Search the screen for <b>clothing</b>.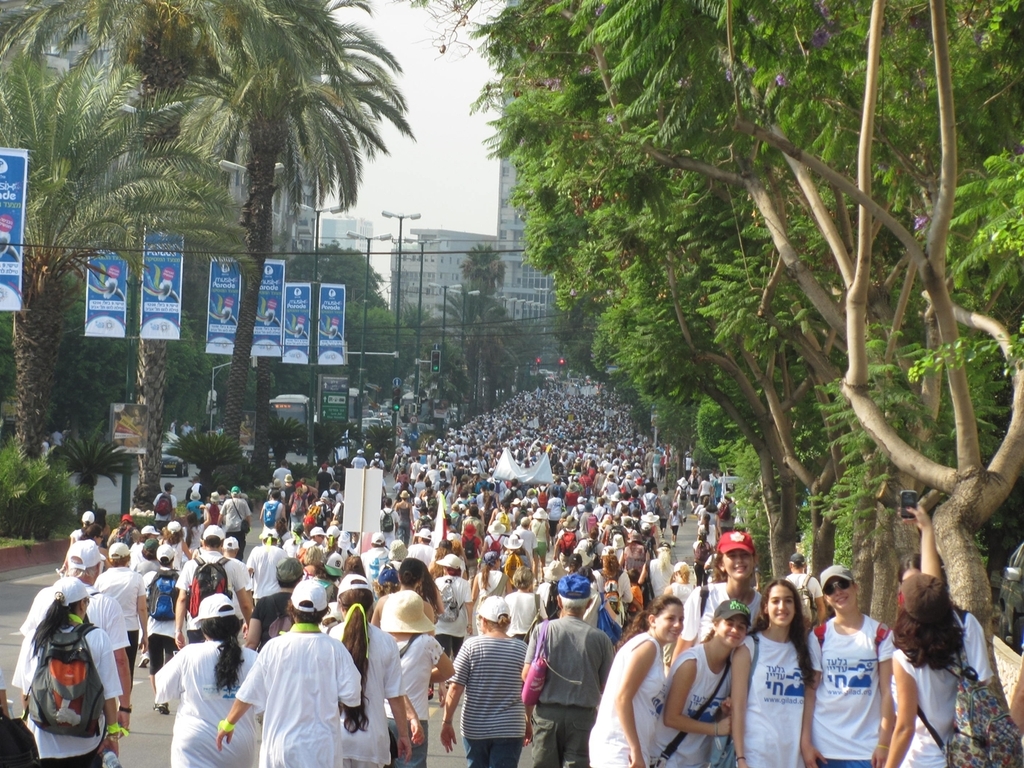
Found at select_region(362, 546, 393, 590).
